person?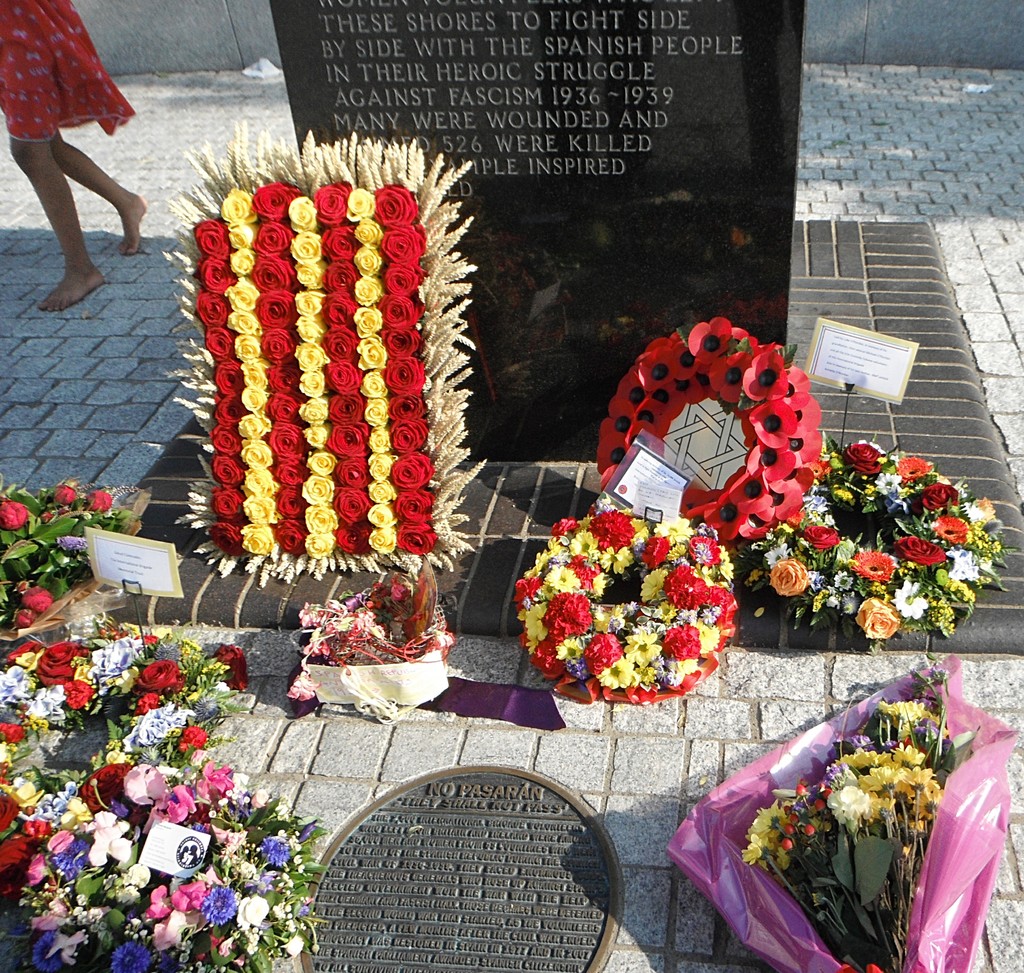
0 0 147 314
